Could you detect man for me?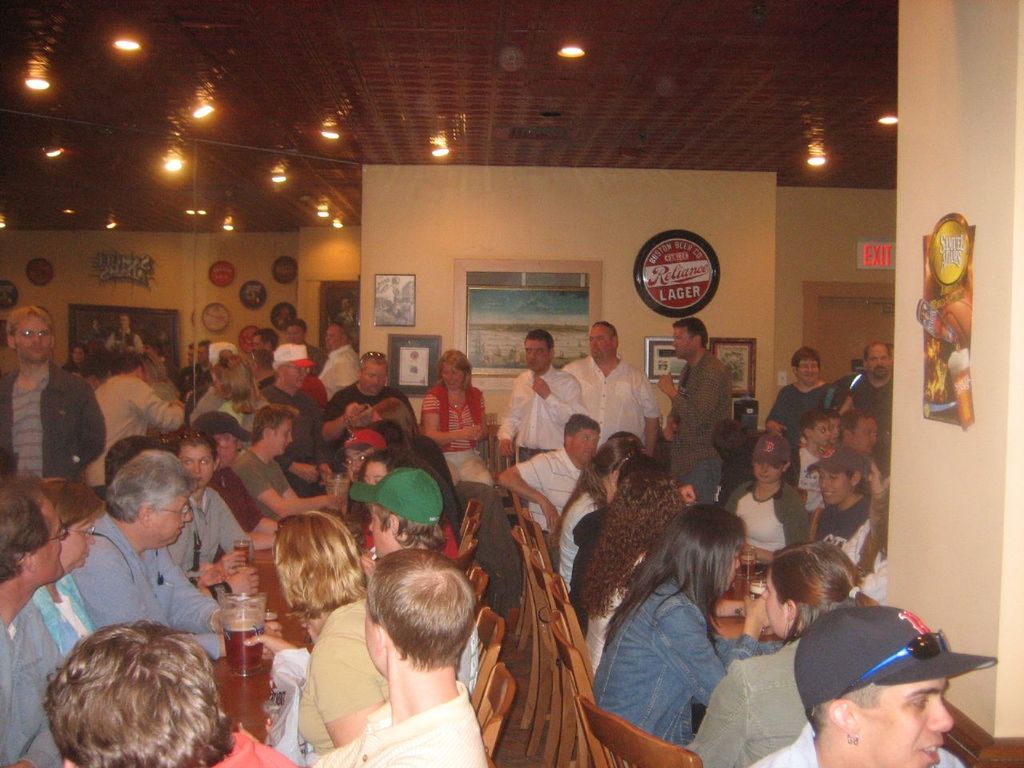
Detection result: <box>88,316,108,342</box>.
